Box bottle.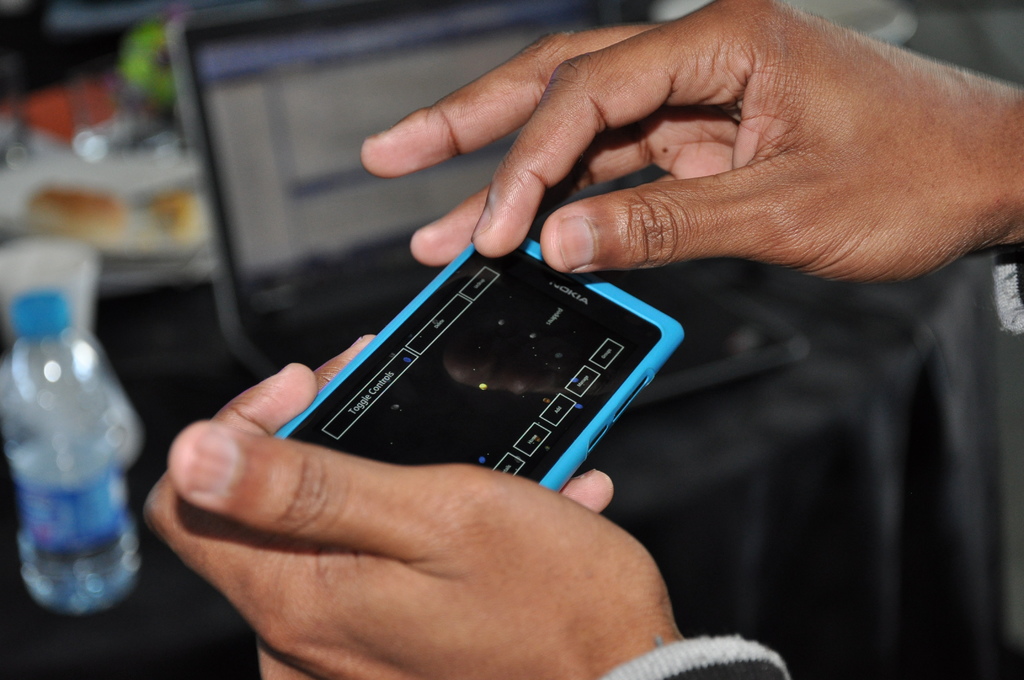
rect(0, 242, 155, 616).
